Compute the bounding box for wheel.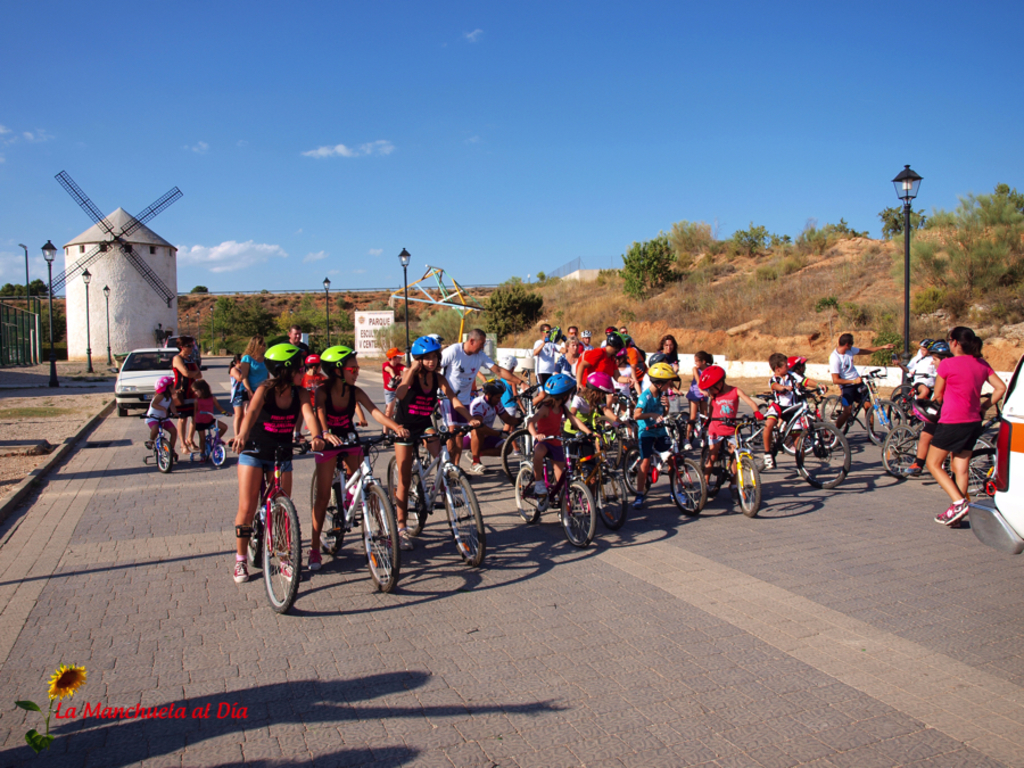
box(742, 420, 773, 453).
